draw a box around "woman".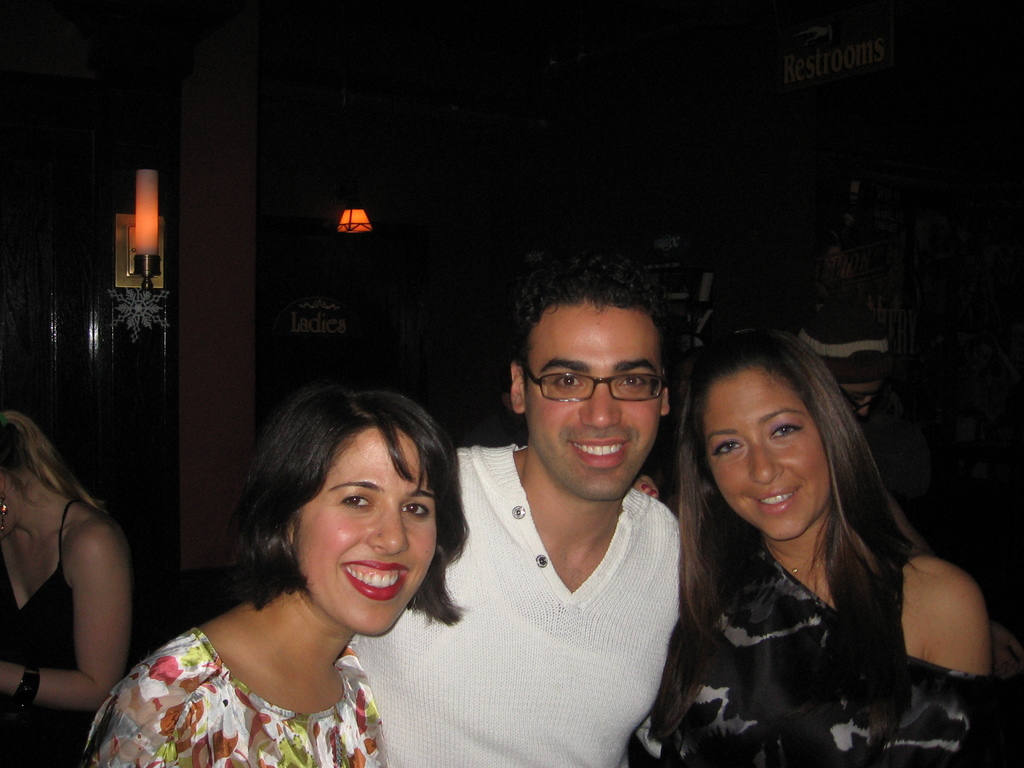
x1=625, y1=318, x2=1002, y2=767.
